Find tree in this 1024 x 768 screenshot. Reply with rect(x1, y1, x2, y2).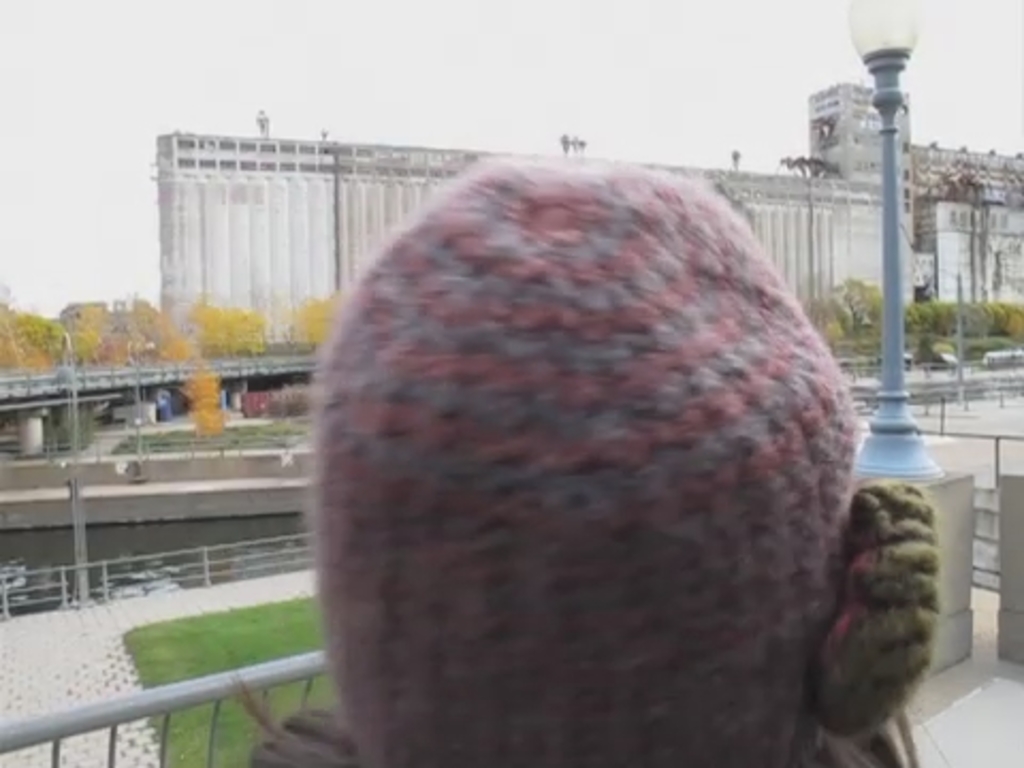
rect(932, 309, 964, 337).
